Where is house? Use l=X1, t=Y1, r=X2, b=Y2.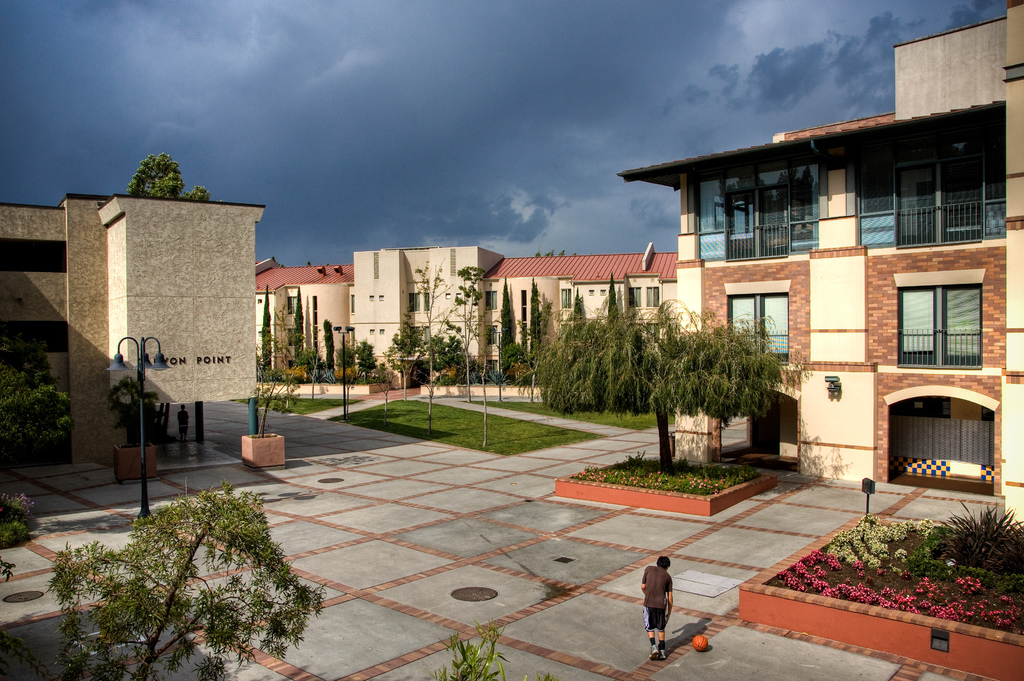
l=351, t=244, r=500, b=387.
